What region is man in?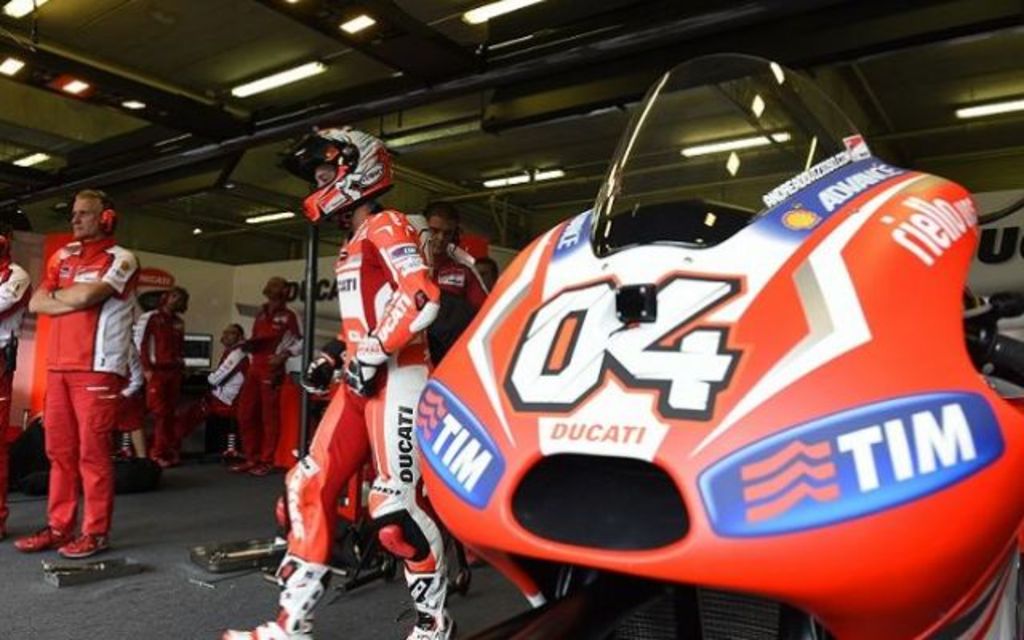
x1=422, y1=200, x2=494, y2=357.
